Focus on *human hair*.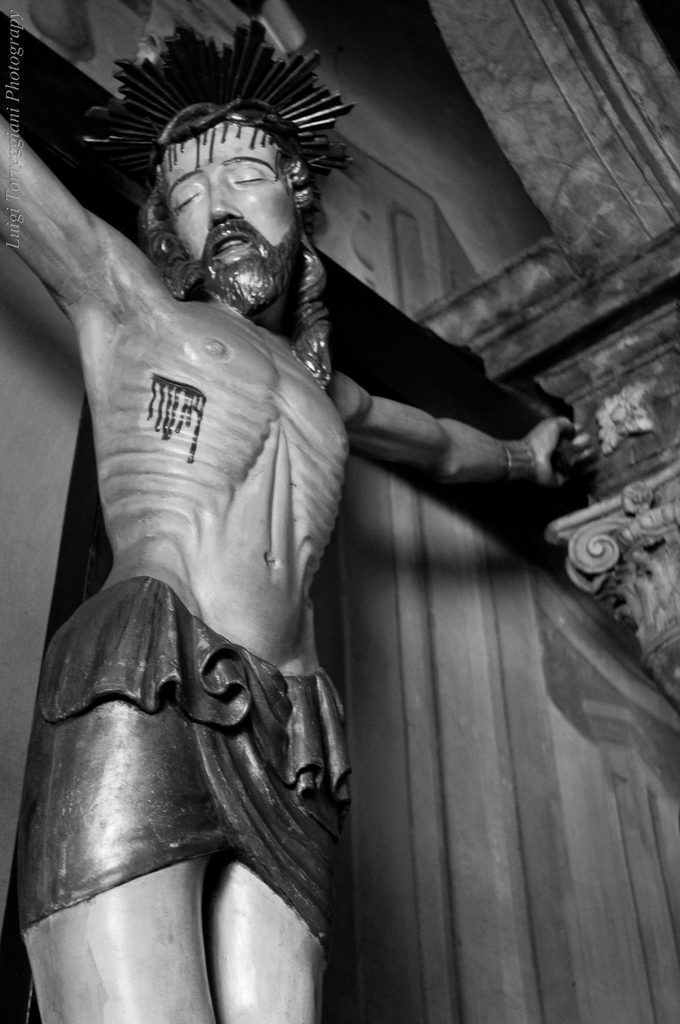
Focused at <bbox>137, 137, 331, 387</bbox>.
